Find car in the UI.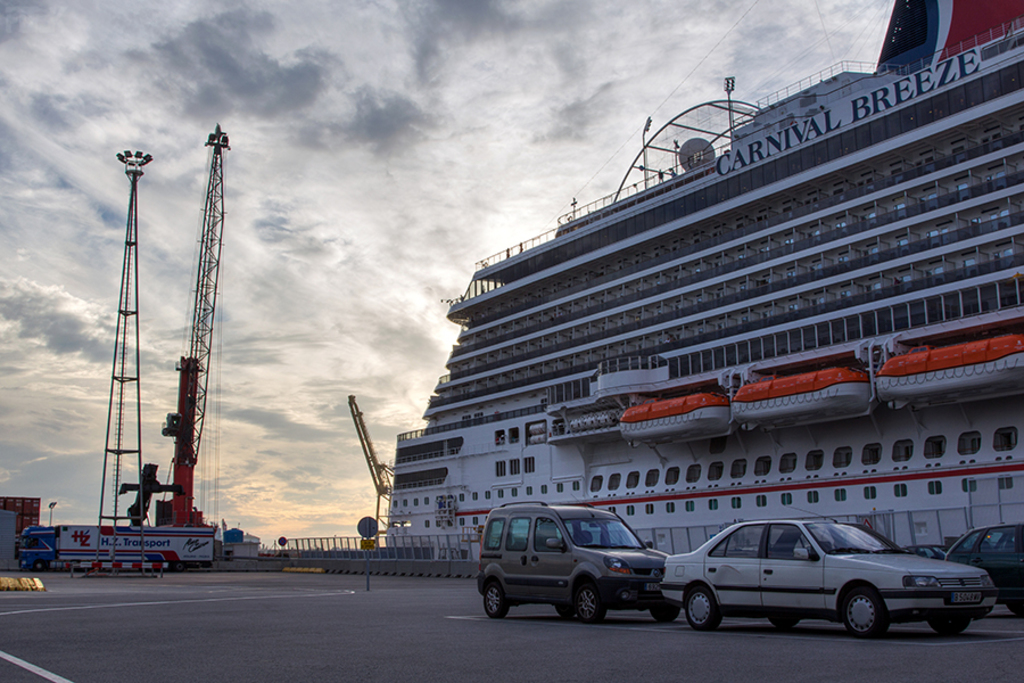
UI element at [left=942, top=515, right=1023, bottom=619].
